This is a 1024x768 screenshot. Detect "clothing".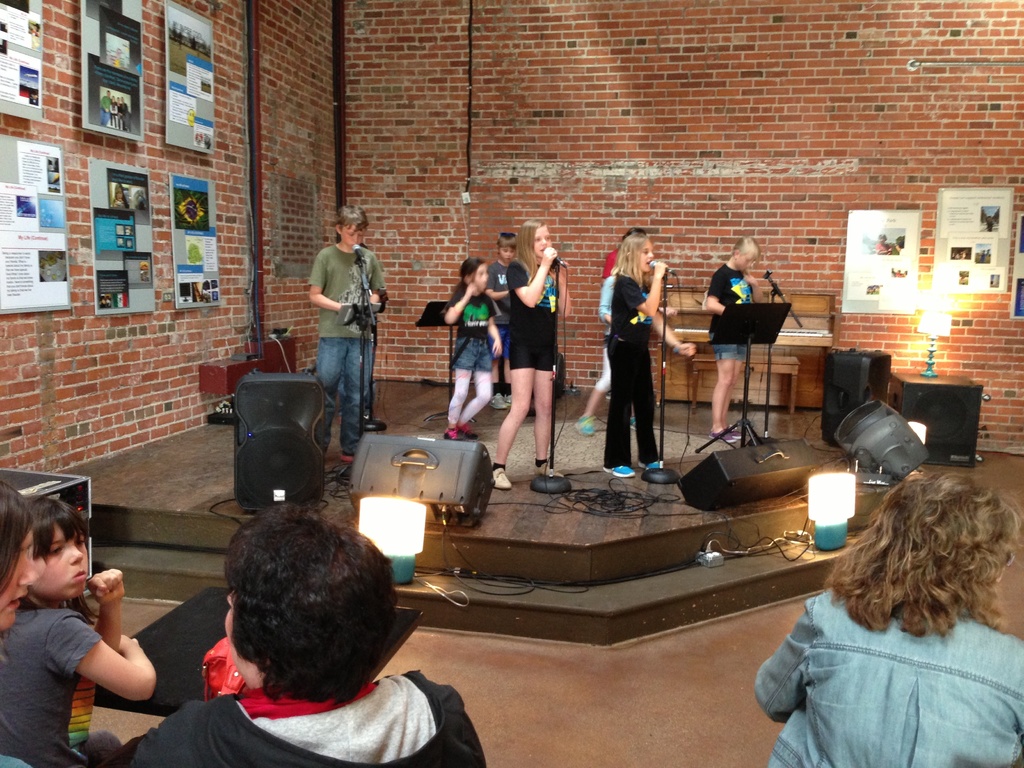
rect(0, 600, 131, 766).
